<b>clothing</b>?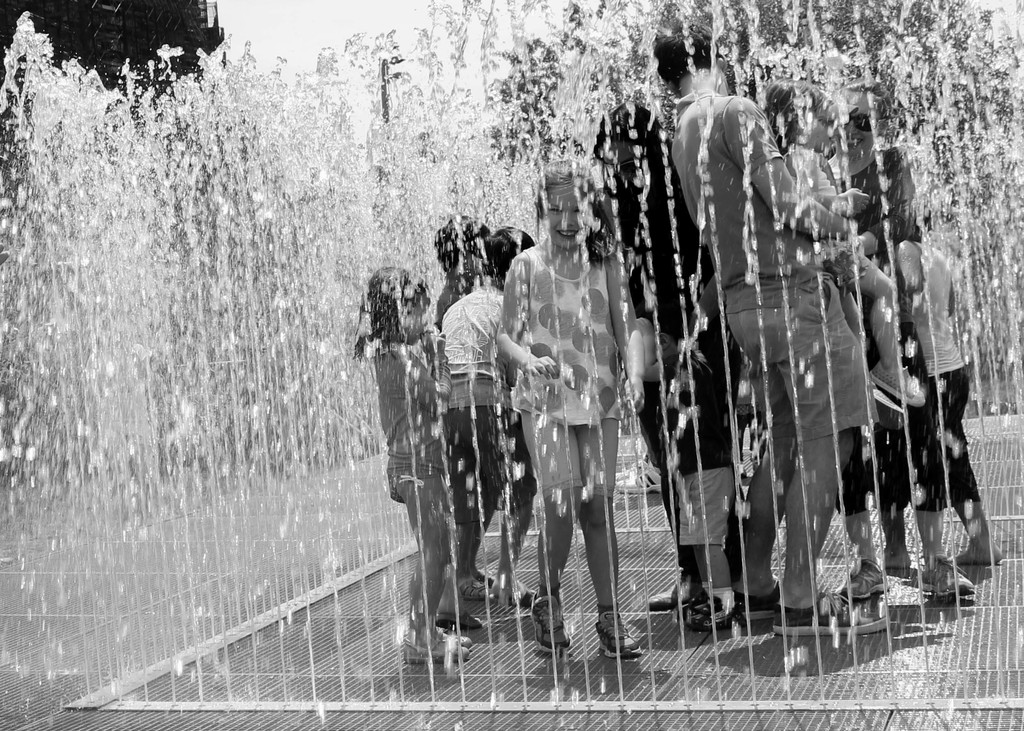
region(833, 142, 921, 506)
